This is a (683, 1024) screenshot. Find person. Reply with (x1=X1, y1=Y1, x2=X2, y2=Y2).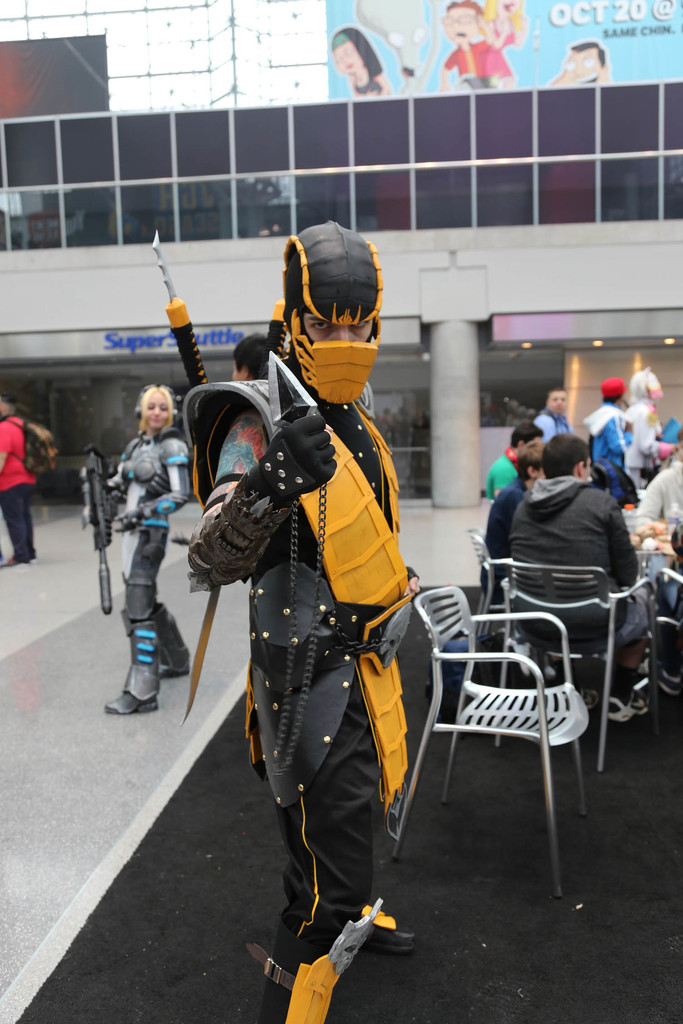
(x1=623, y1=436, x2=682, y2=531).
